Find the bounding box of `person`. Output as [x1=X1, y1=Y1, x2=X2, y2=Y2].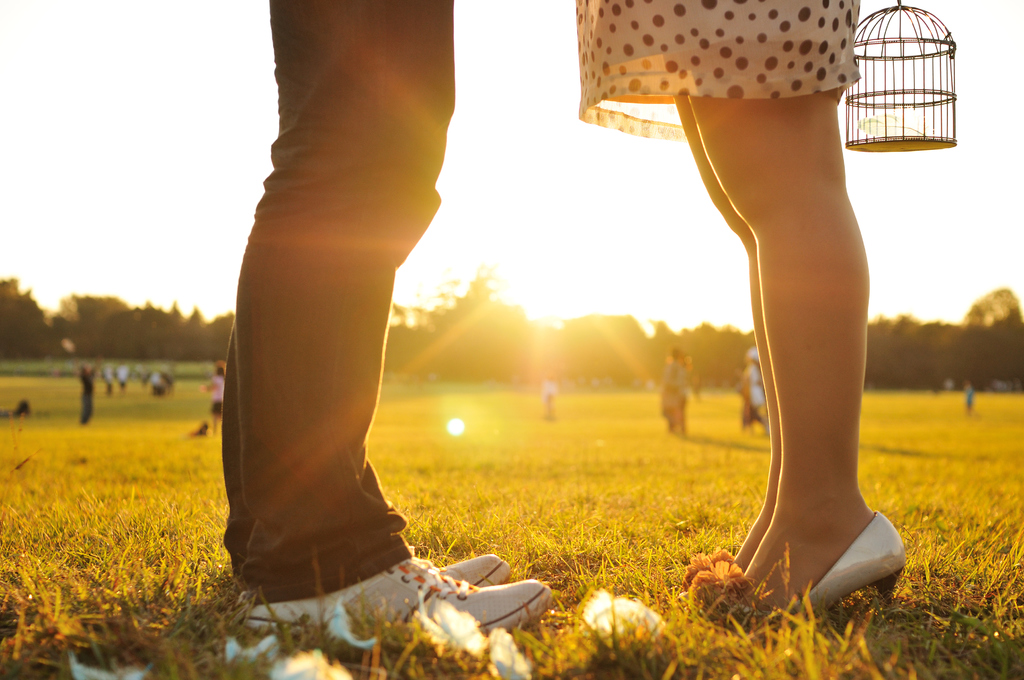
[x1=223, y1=0, x2=554, y2=652].
